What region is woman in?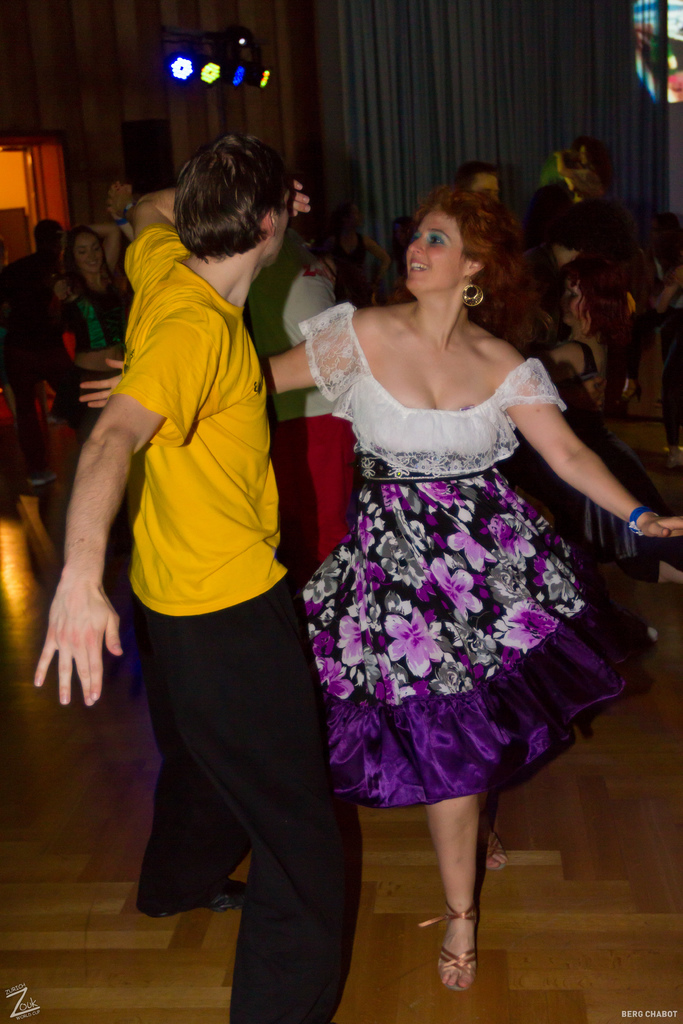
select_region(49, 227, 137, 451).
